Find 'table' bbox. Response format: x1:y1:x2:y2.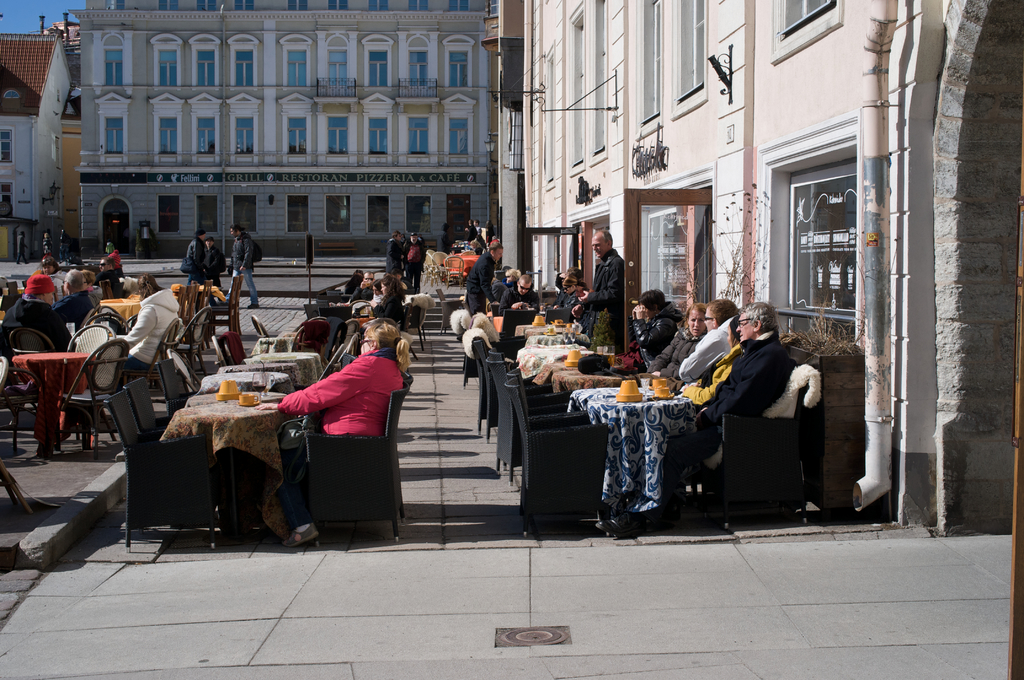
99:292:138:322.
